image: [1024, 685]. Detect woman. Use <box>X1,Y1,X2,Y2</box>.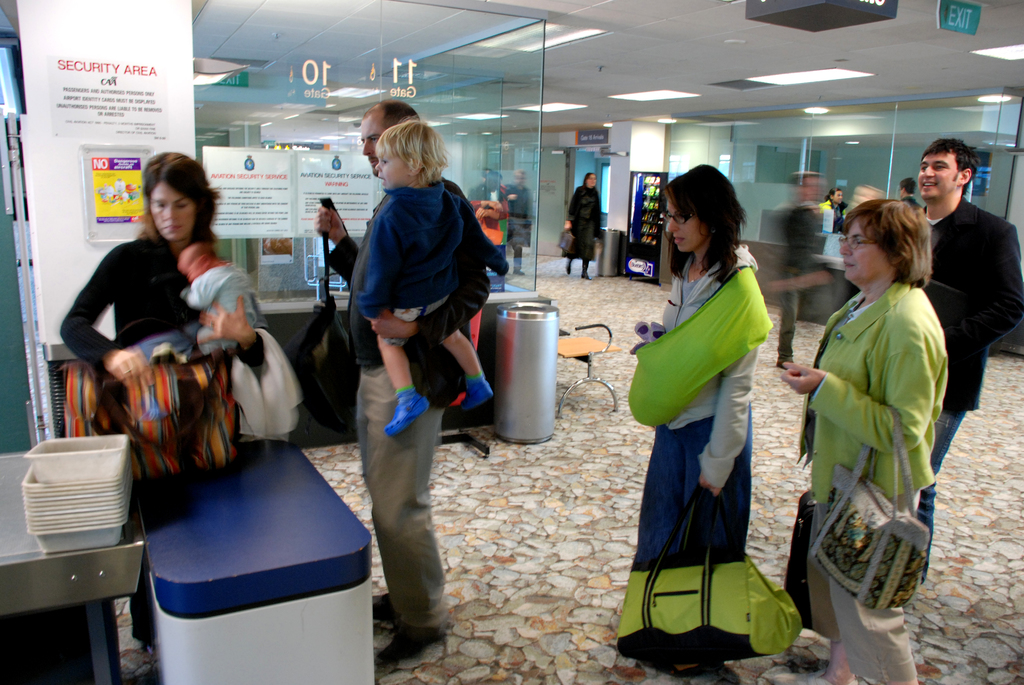
<box>780,196,954,684</box>.
